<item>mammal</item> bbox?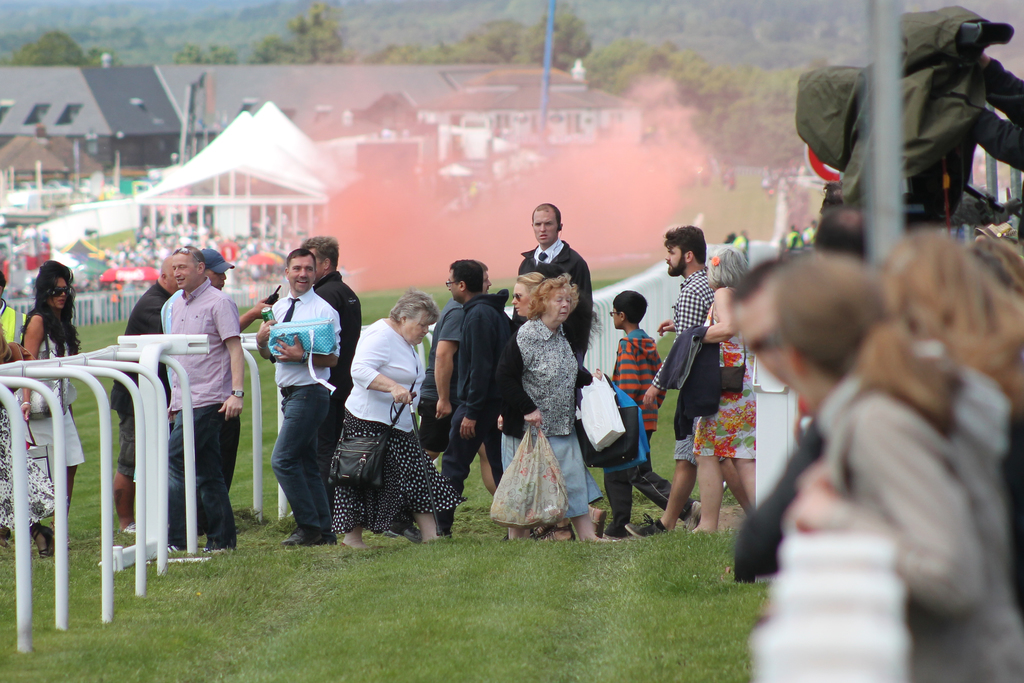
bbox=(108, 256, 179, 534)
